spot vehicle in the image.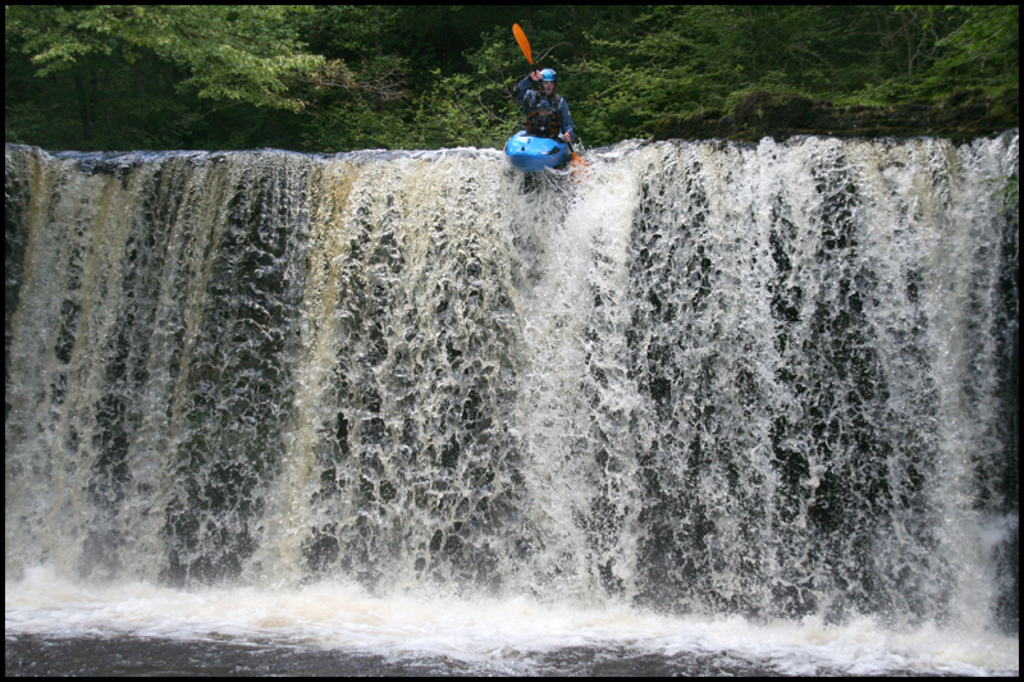
vehicle found at 506 129 572 171.
